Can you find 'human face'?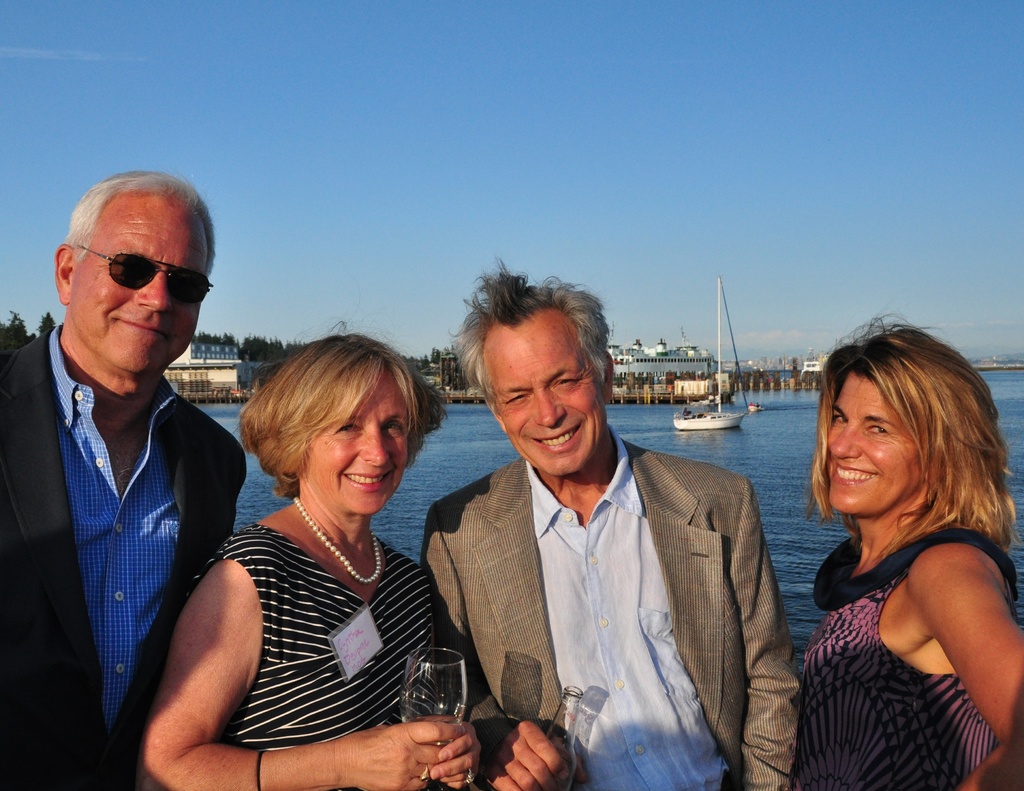
Yes, bounding box: [left=824, top=373, right=927, bottom=508].
